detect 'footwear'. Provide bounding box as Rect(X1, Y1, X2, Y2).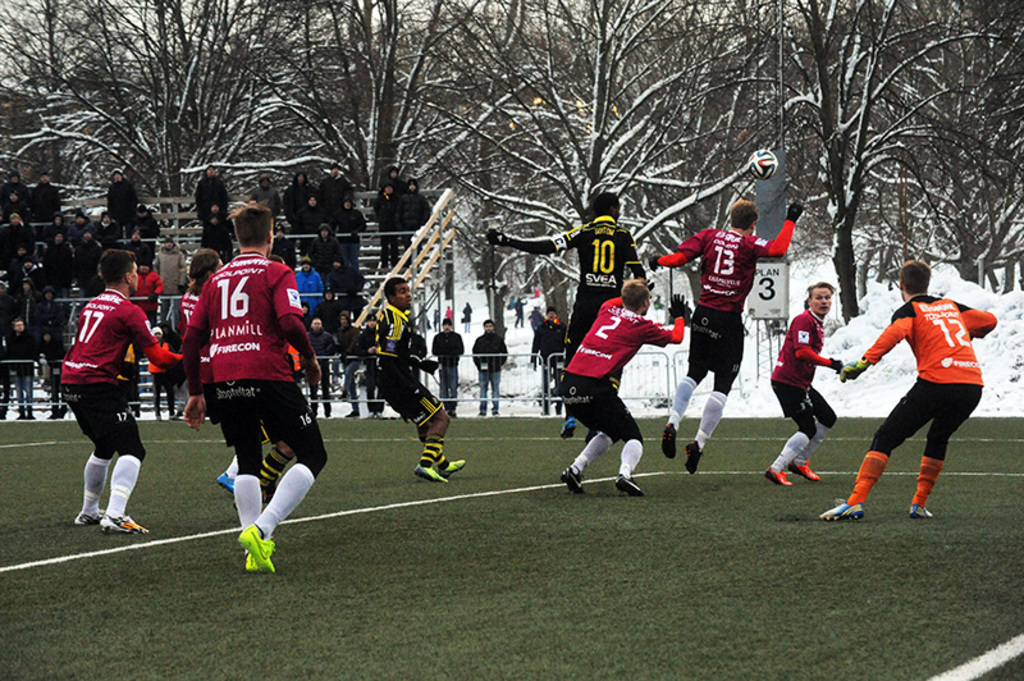
Rect(585, 428, 596, 445).
